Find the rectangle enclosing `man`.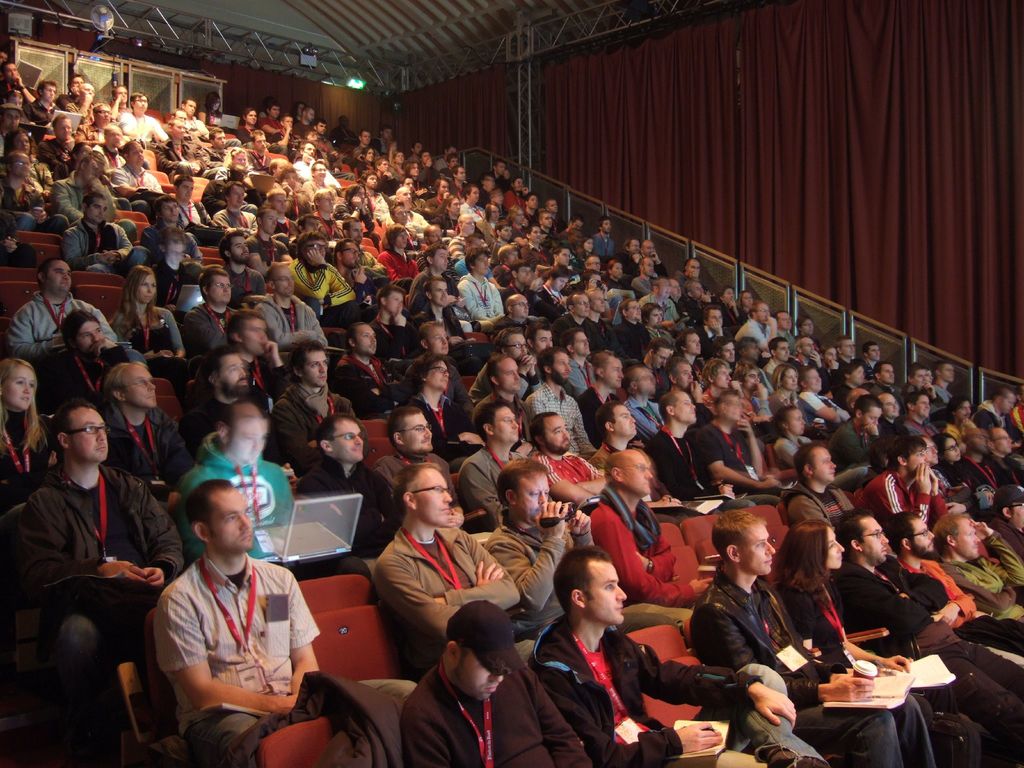
259, 210, 275, 237.
